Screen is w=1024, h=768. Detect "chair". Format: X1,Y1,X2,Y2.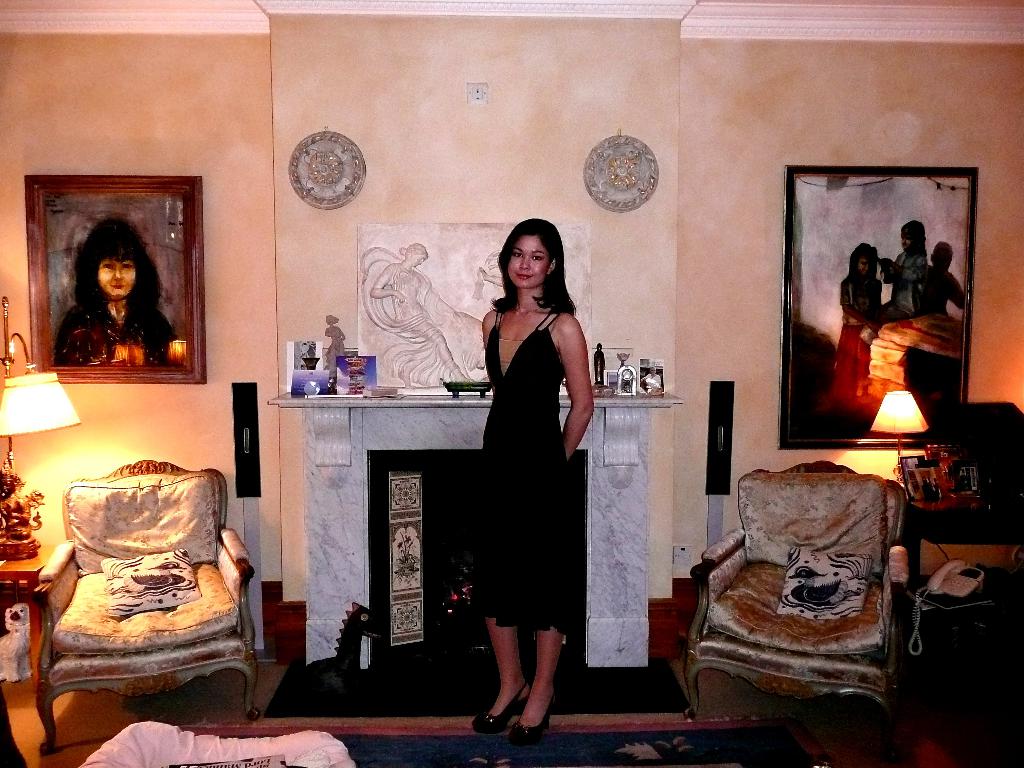
22,461,260,726.
